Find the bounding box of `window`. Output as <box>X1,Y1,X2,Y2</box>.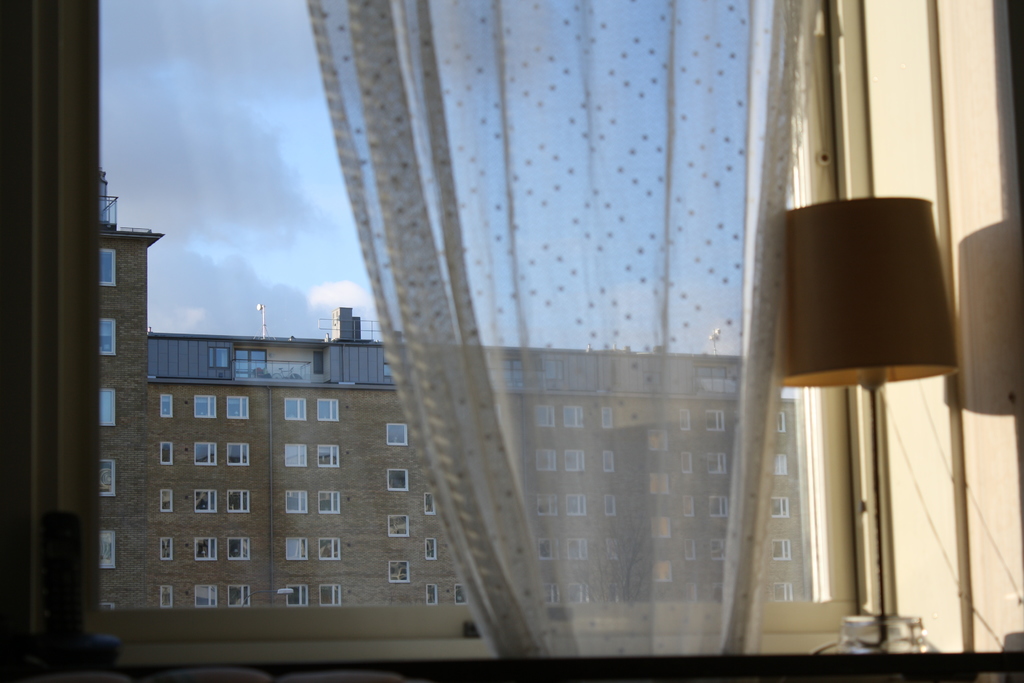
<box>385,425,405,443</box>.
